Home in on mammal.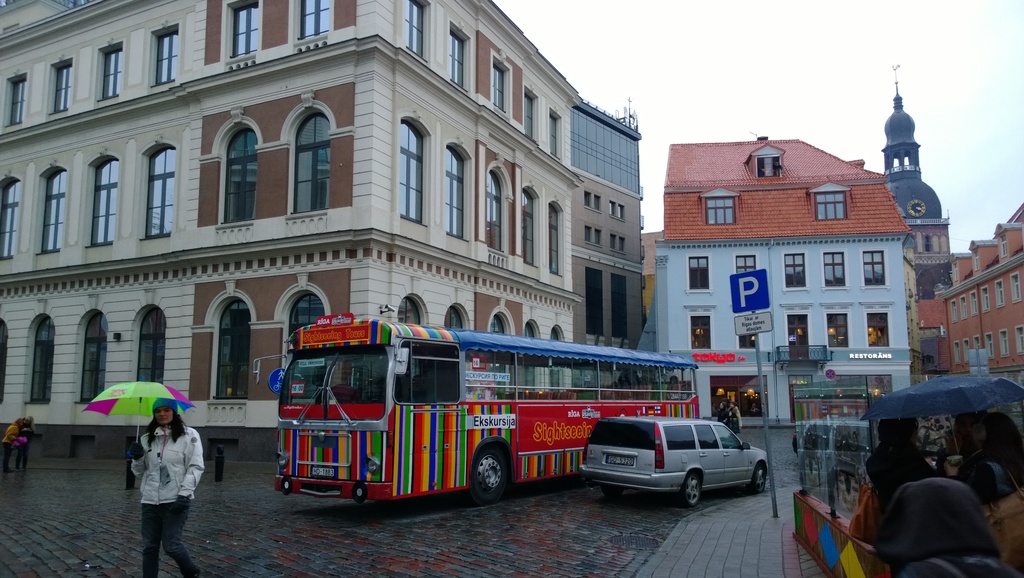
Homed in at 715 401 729 427.
